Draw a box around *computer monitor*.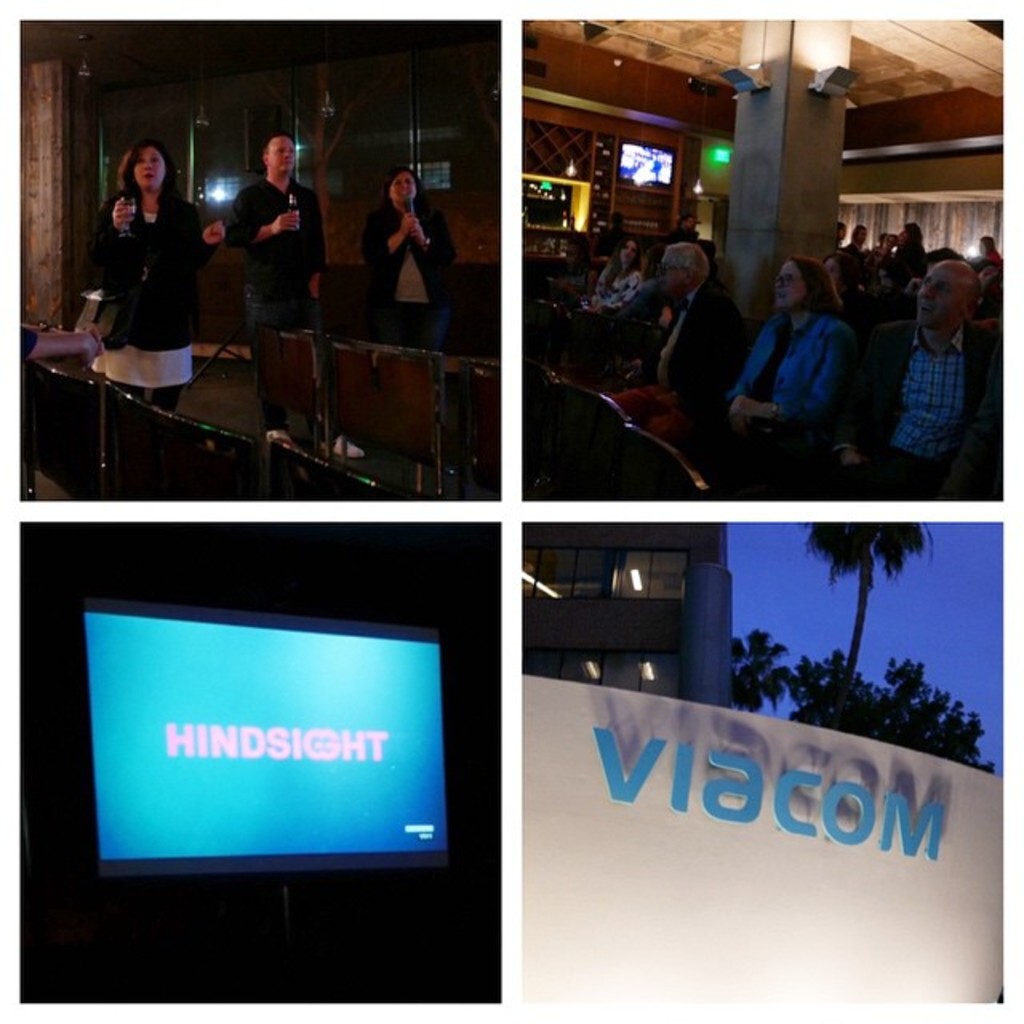
74, 603, 458, 907.
